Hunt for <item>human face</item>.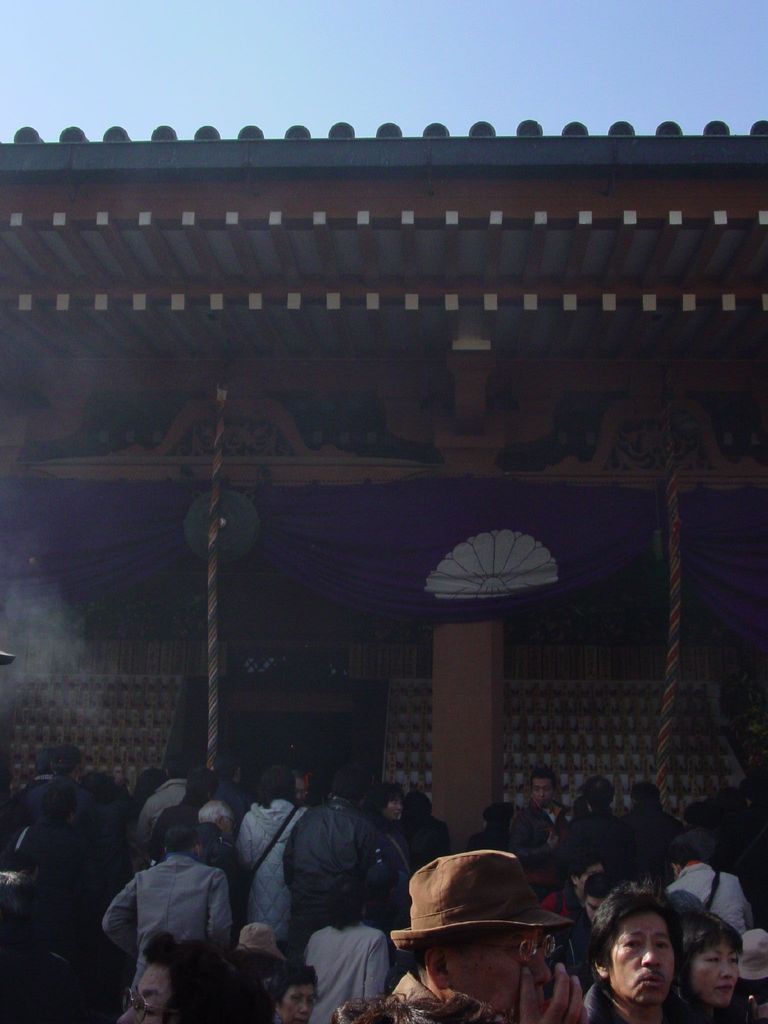
Hunted down at locate(454, 934, 554, 1020).
